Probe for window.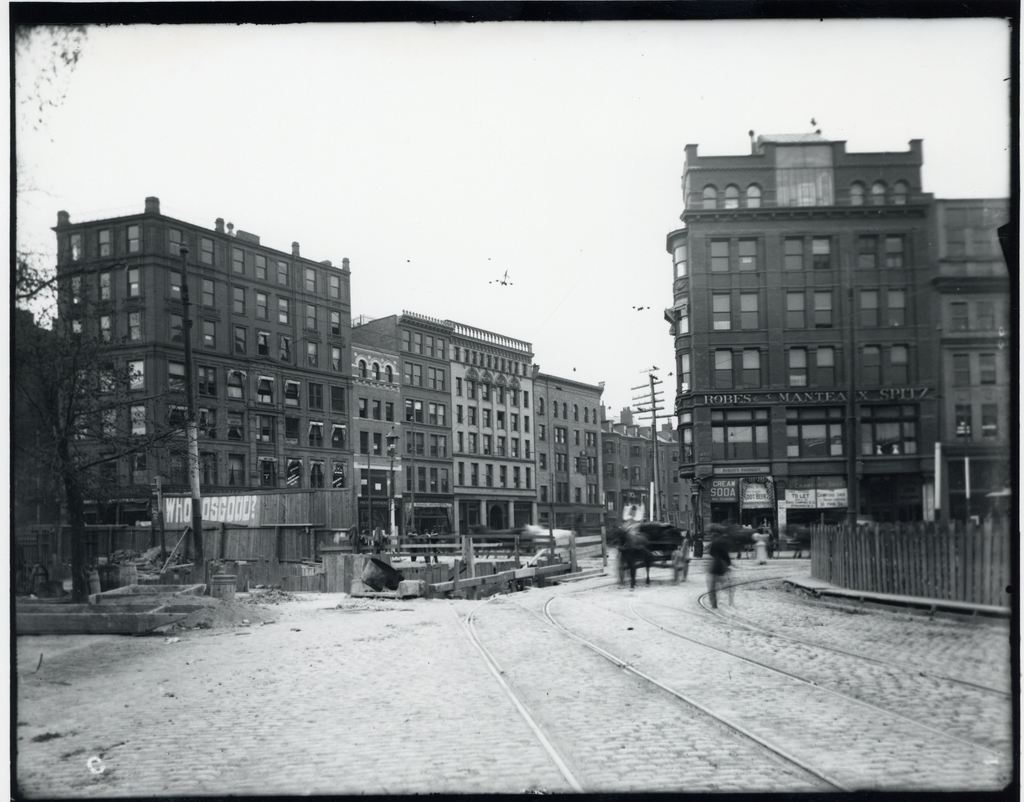
Probe result: crop(329, 348, 341, 374).
